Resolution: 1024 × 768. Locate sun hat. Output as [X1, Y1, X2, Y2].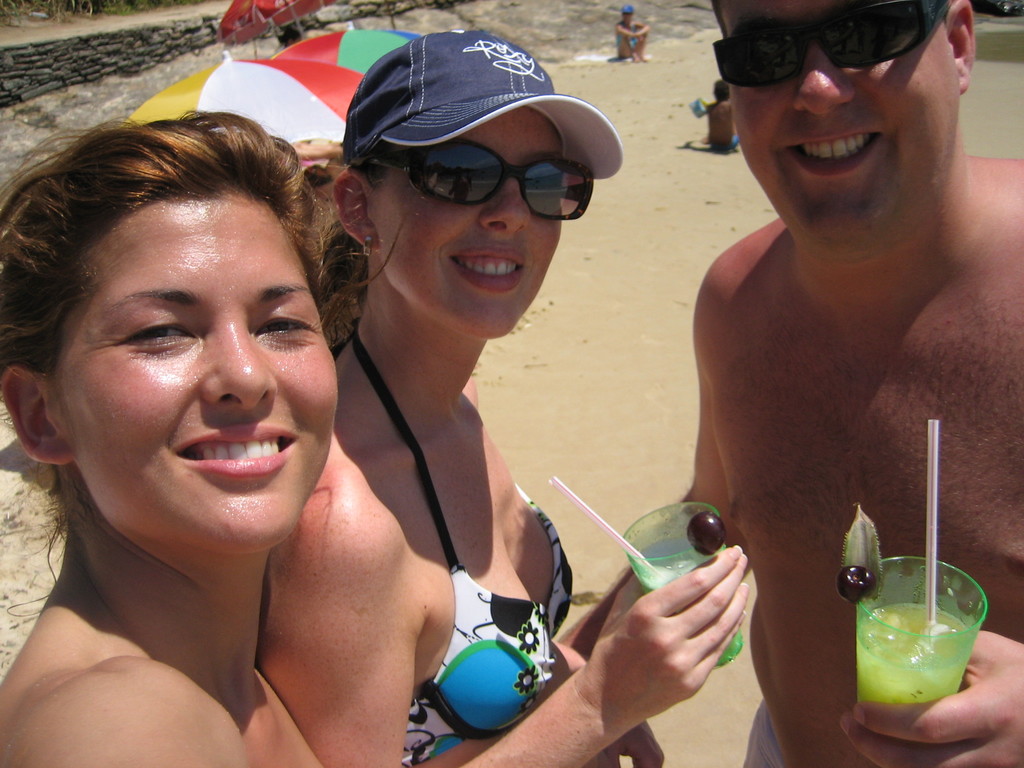
[332, 24, 630, 196].
